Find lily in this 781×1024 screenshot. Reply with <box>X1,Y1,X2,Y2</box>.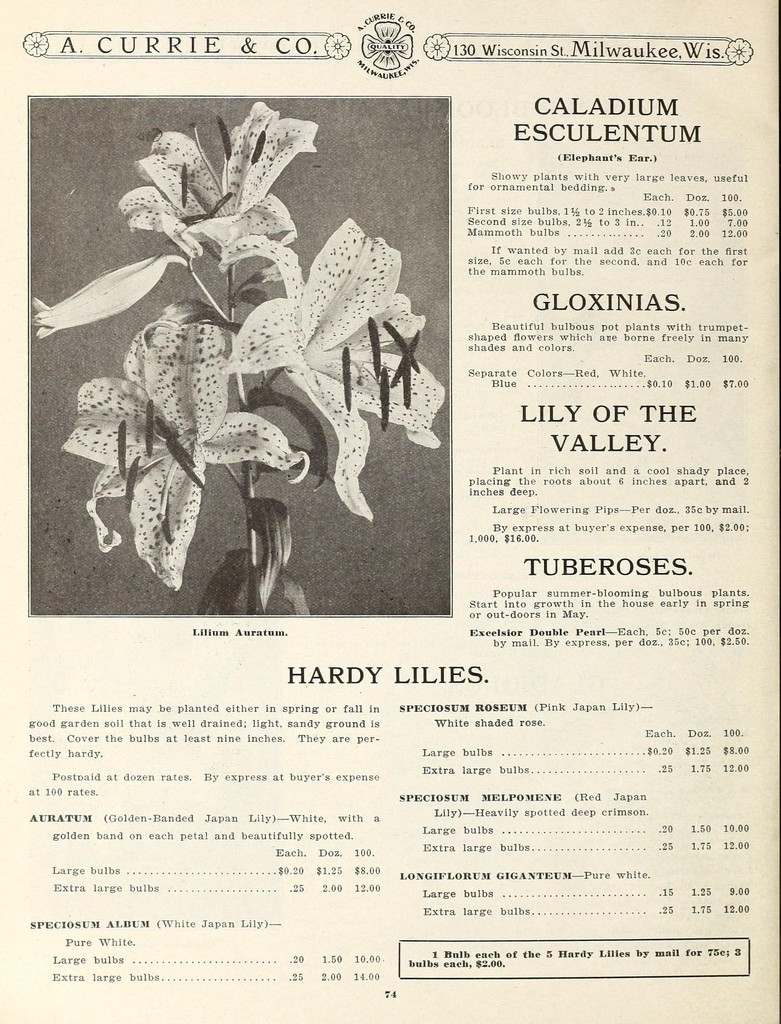
<box>217,216,443,528</box>.
